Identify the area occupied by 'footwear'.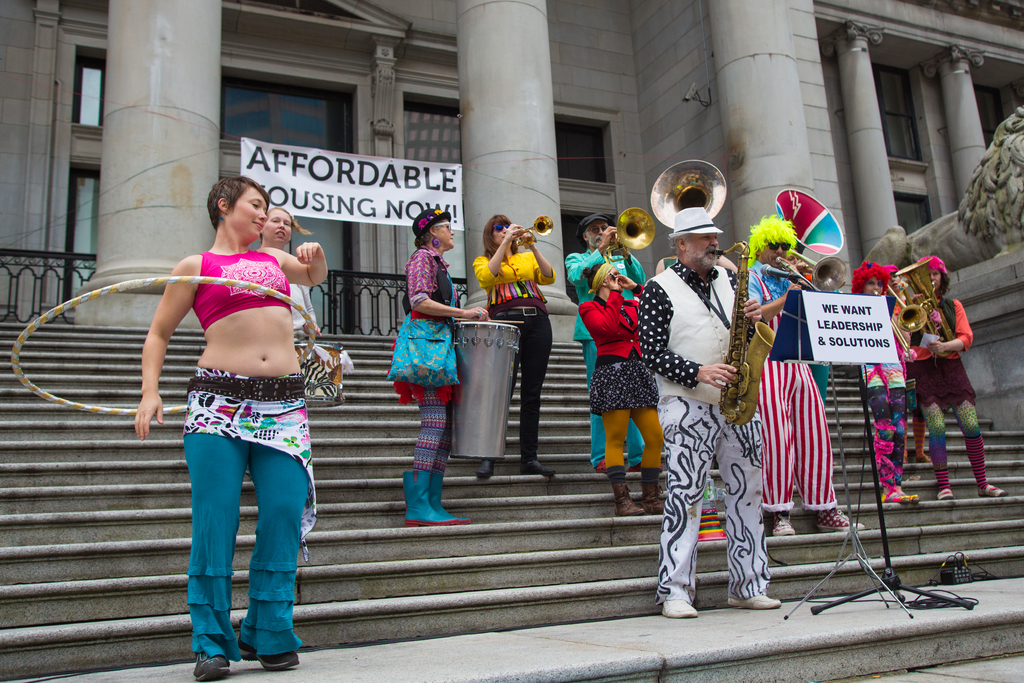
Area: detection(813, 506, 867, 531).
